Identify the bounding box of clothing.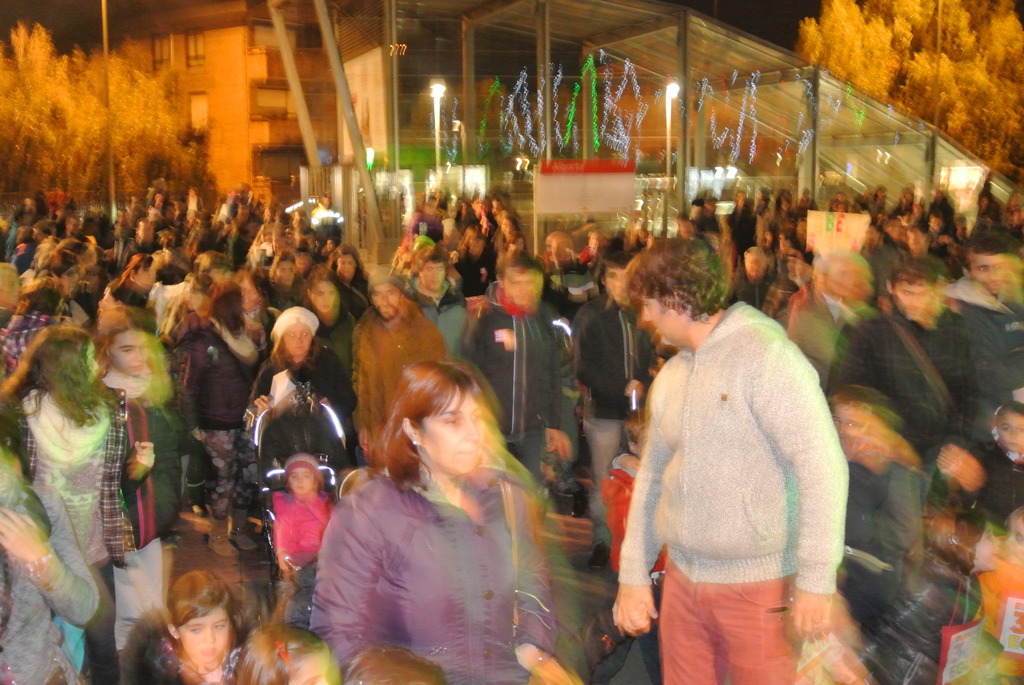
[5, 467, 94, 684].
